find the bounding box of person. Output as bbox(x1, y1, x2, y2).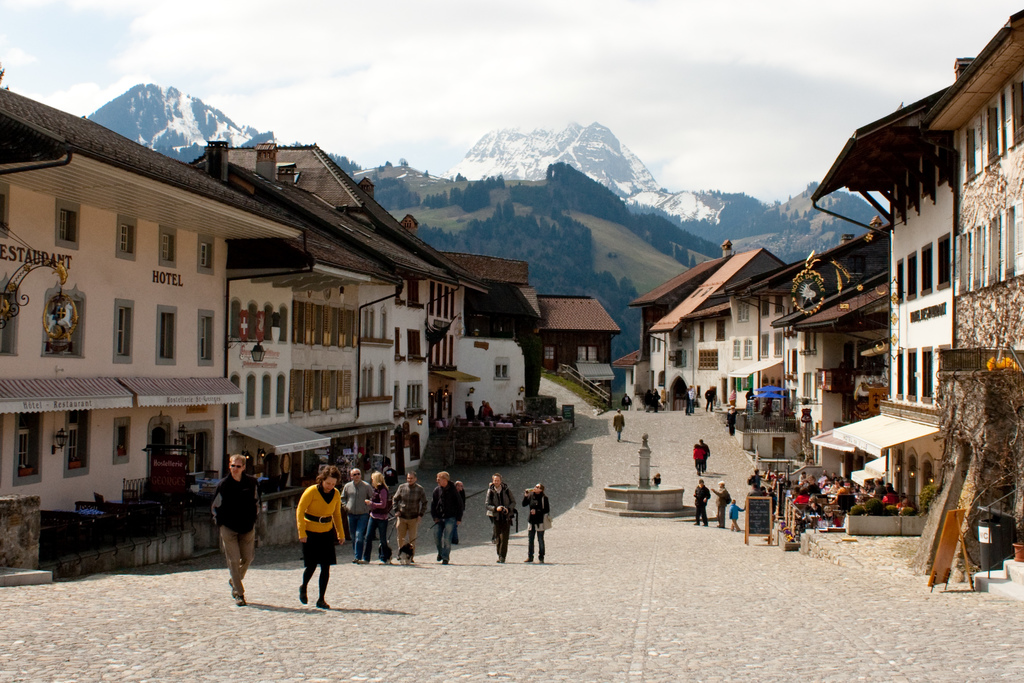
bbox(215, 458, 260, 606).
